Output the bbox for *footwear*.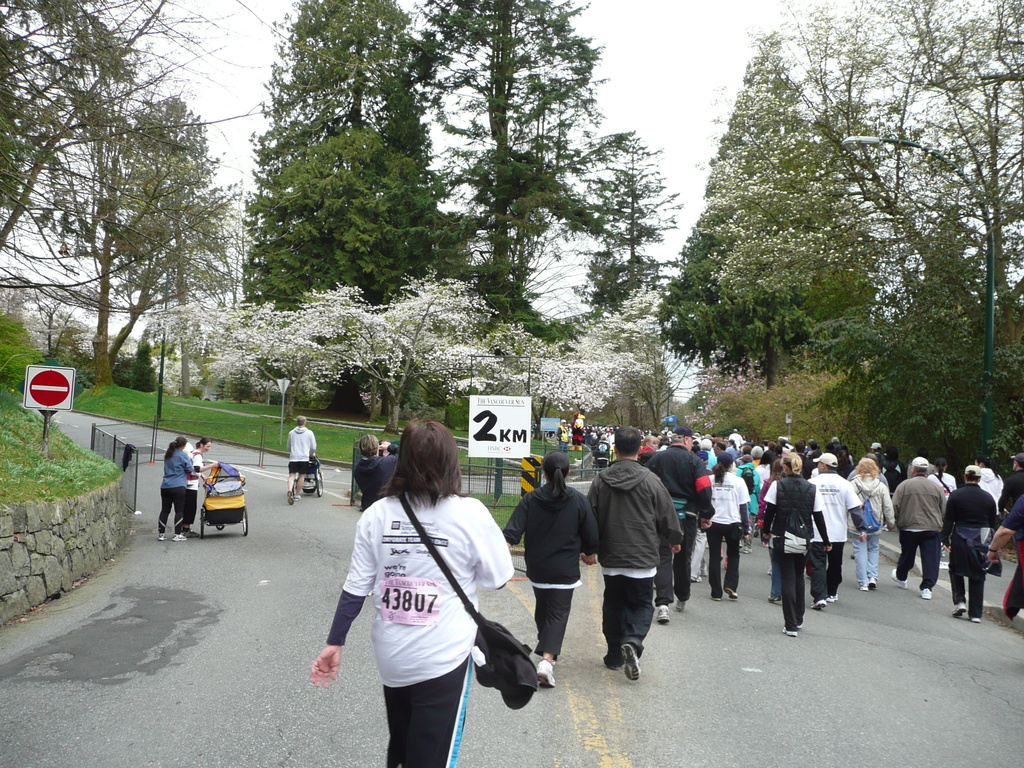
detection(919, 586, 932, 602).
